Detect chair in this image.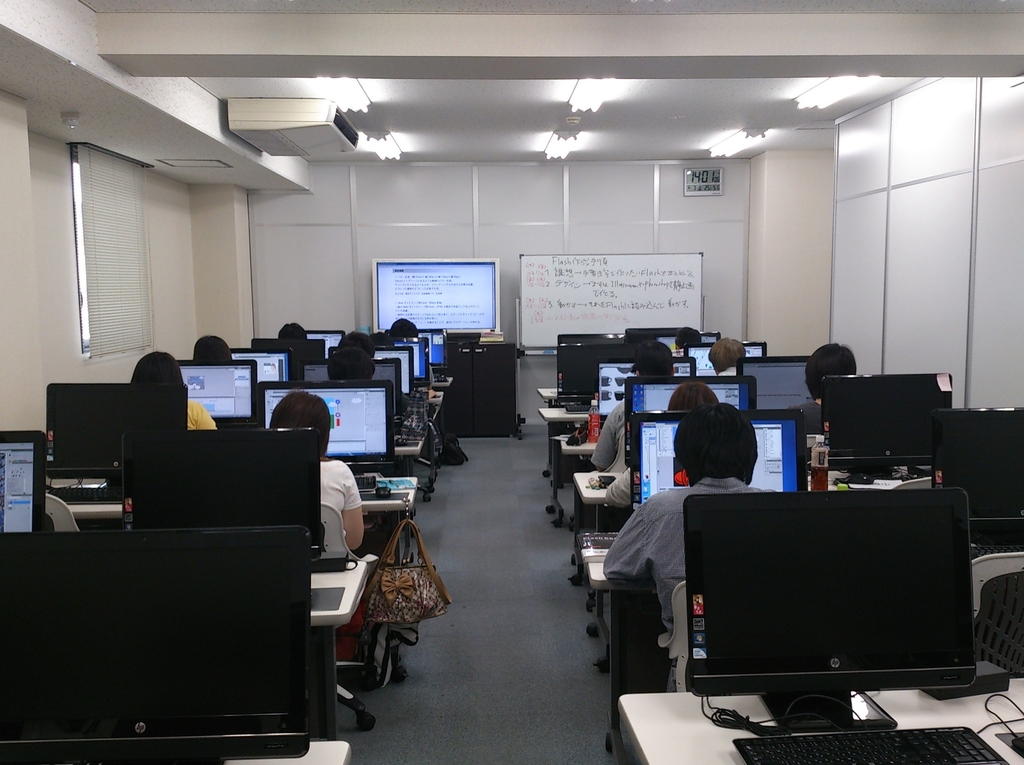
Detection: [972,551,1023,677].
